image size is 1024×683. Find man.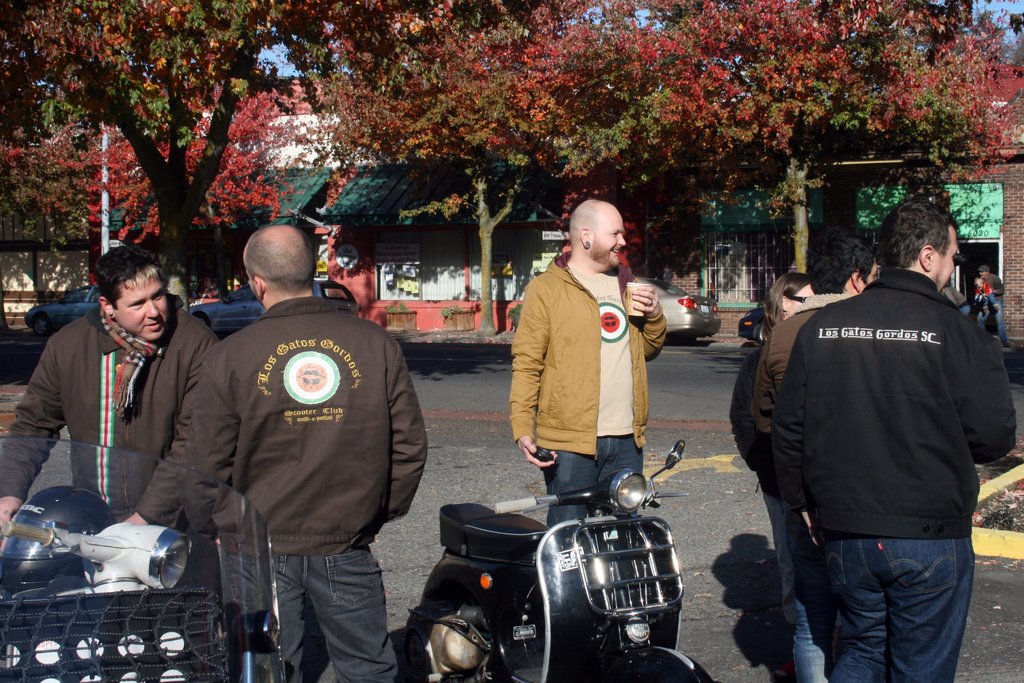
left=750, top=227, right=877, bottom=681.
